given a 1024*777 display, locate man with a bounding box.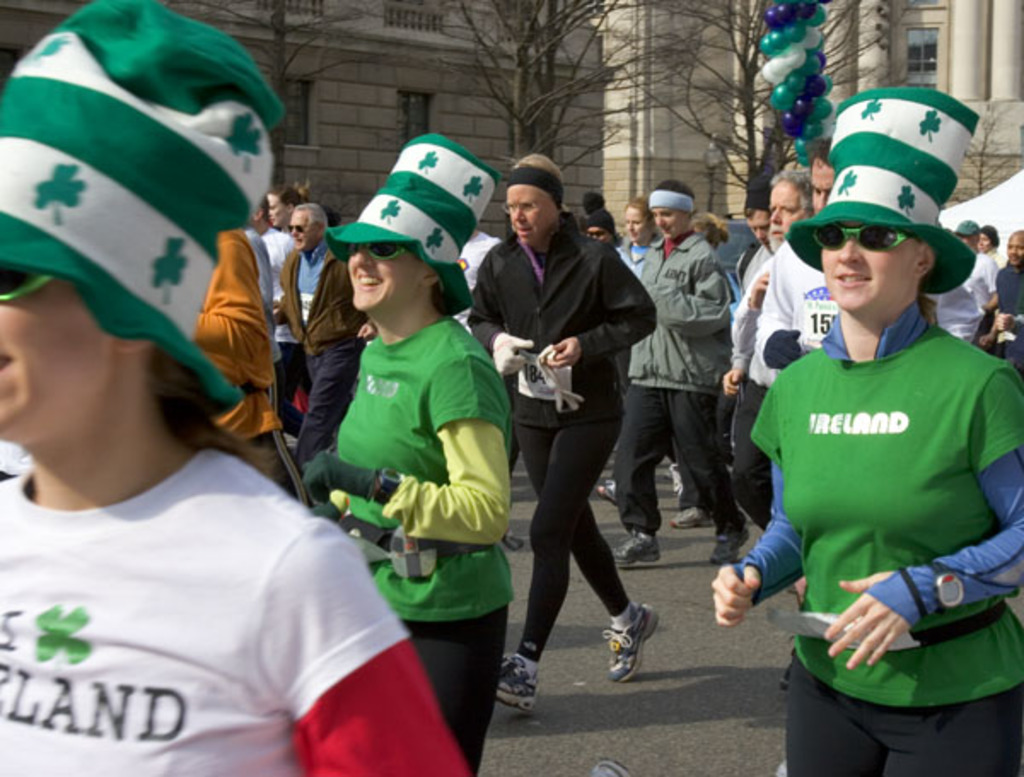
Located: 266, 205, 384, 499.
